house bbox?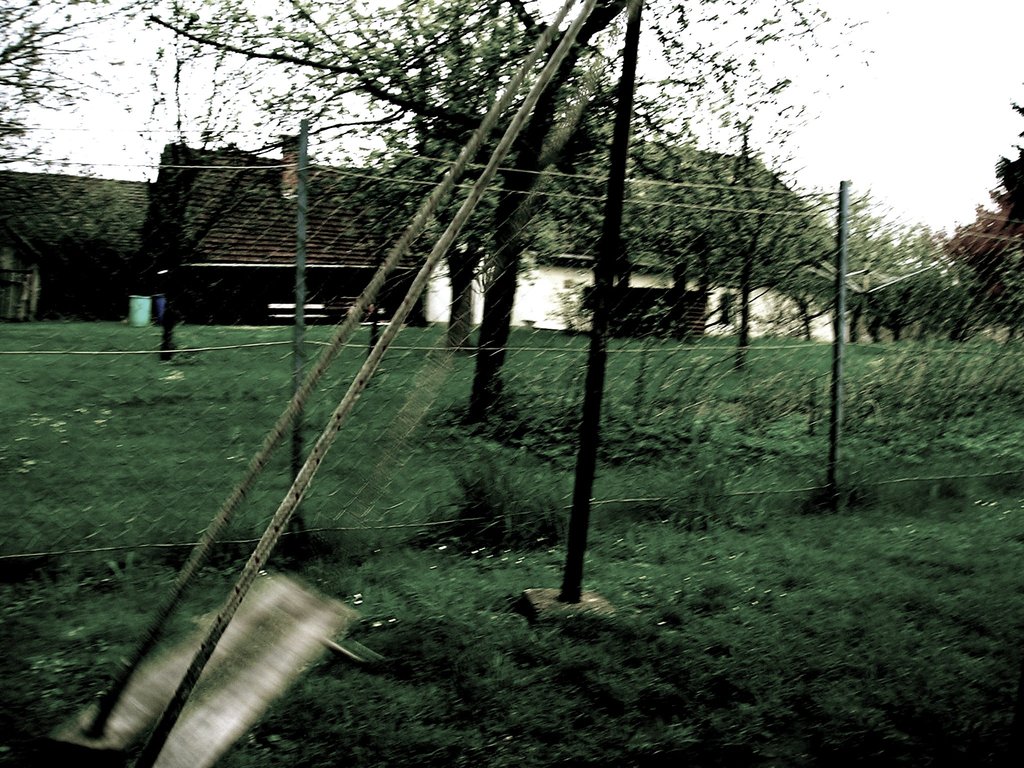
{"left": 427, "top": 230, "right": 858, "bottom": 351}
